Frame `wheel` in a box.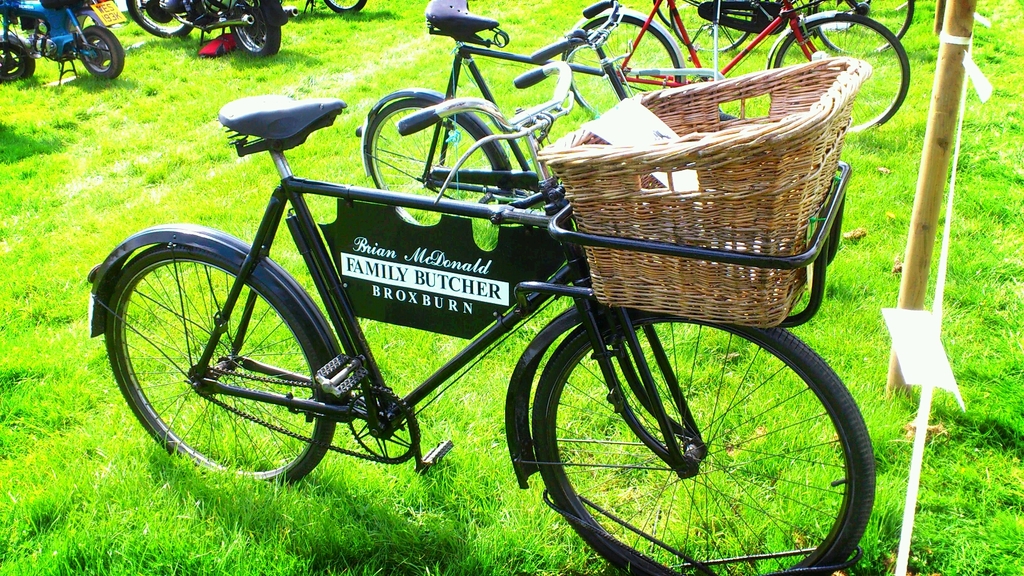
[566,16,682,113].
